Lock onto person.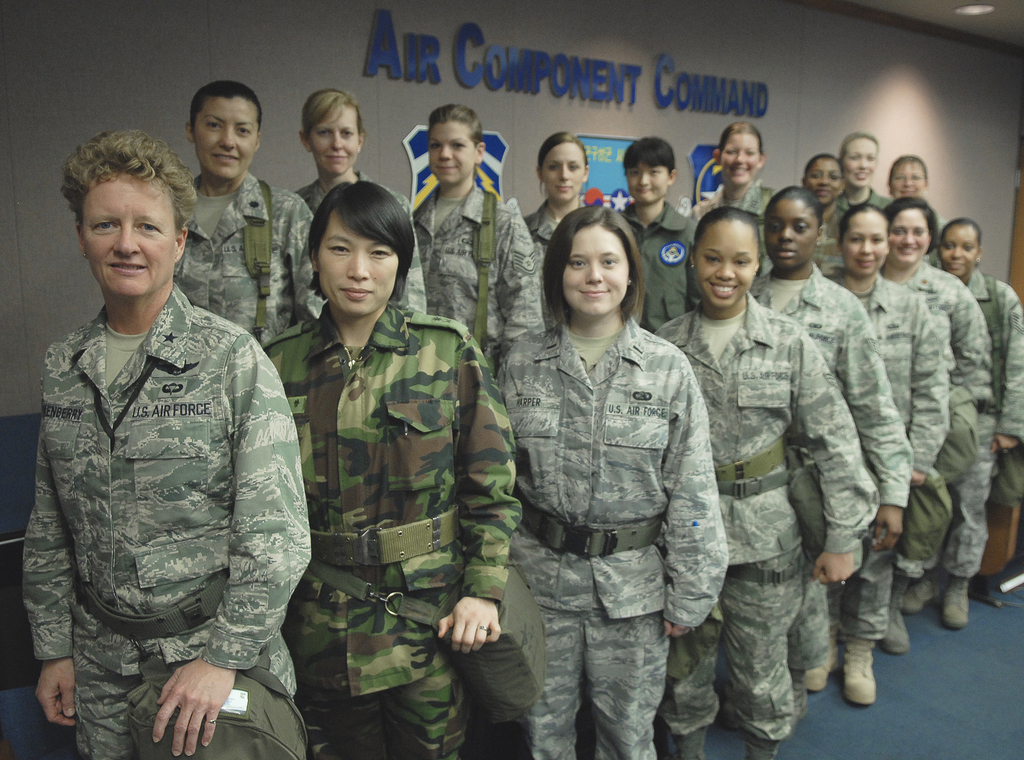
Locked: x1=19, y1=137, x2=296, y2=759.
